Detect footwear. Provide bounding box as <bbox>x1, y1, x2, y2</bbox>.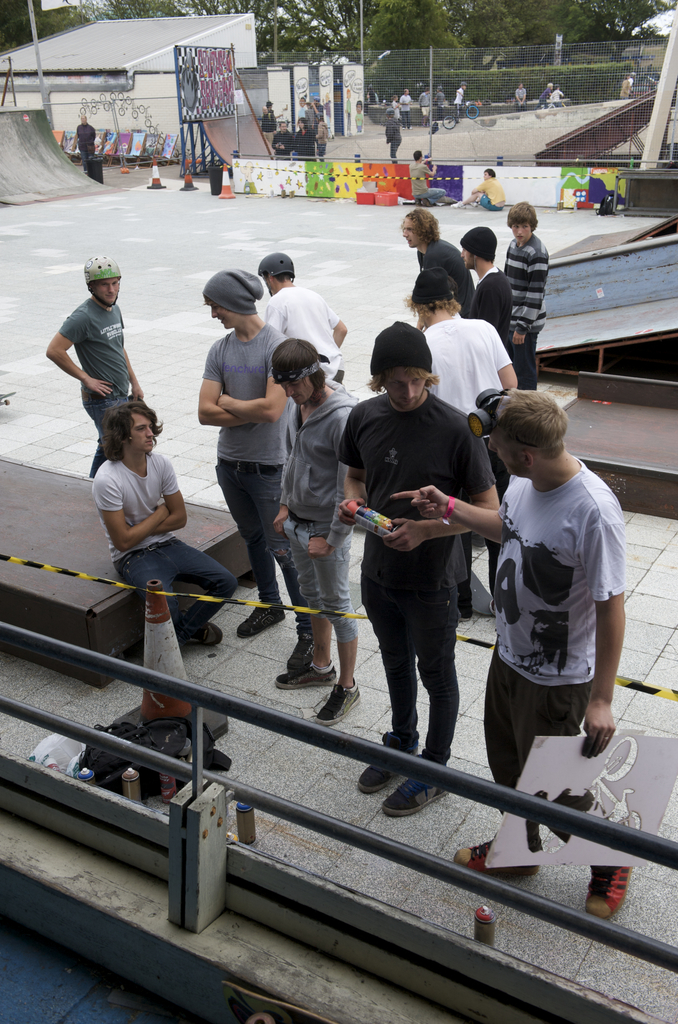
<bbox>181, 607, 227, 643</bbox>.
